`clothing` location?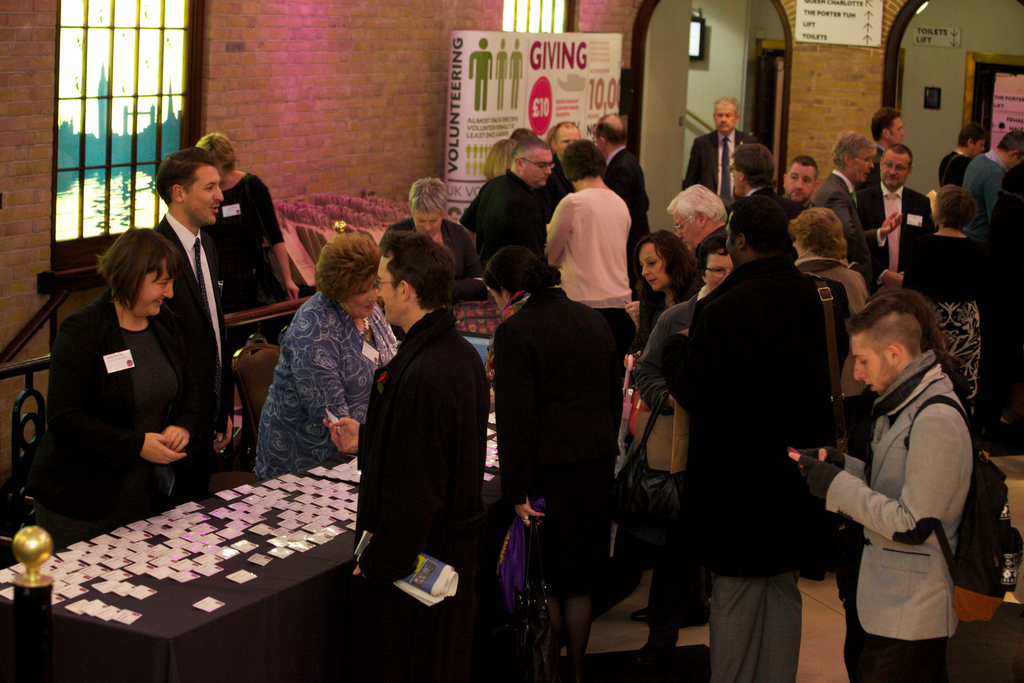
827/356/975/682
